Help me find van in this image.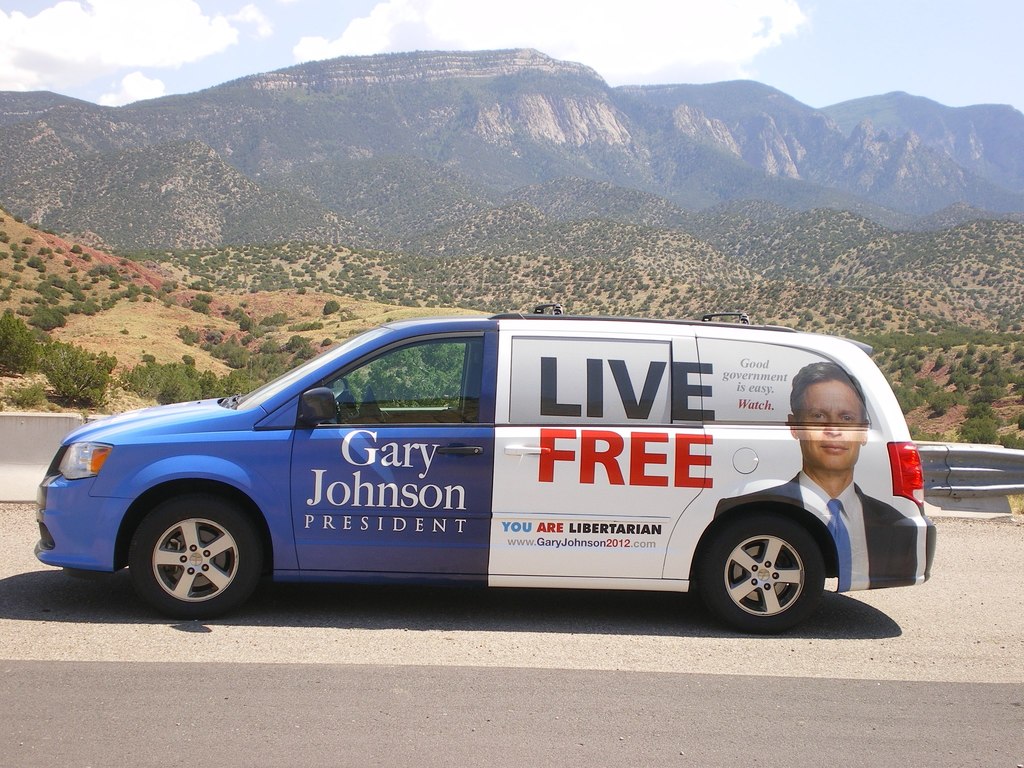
Found it: box(31, 299, 941, 620).
